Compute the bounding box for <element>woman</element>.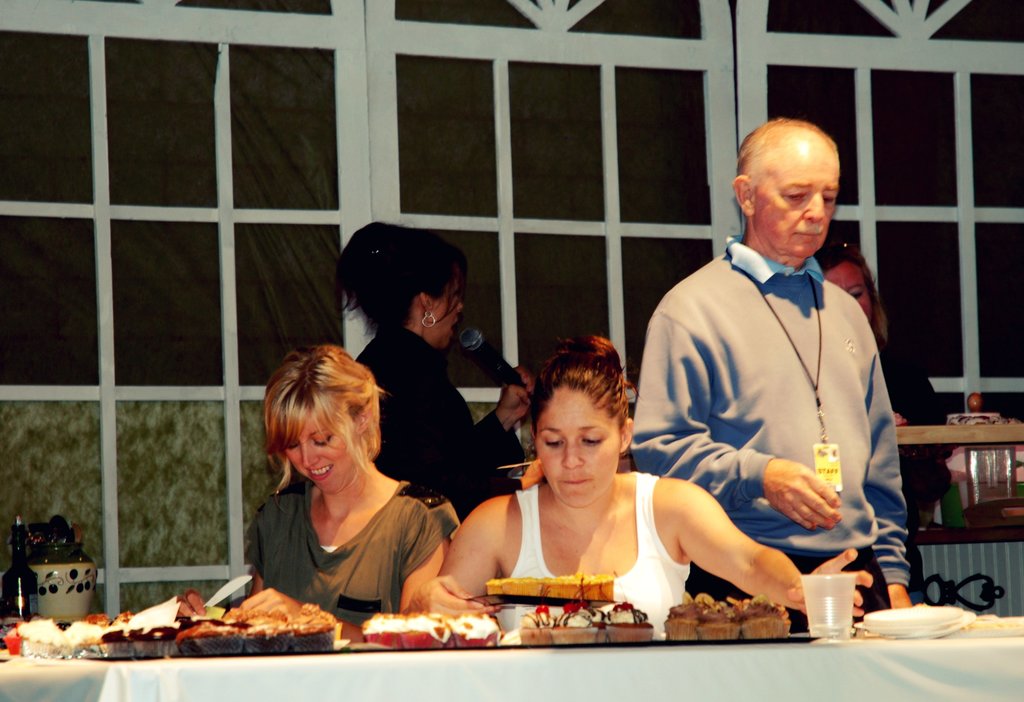
(x1=816, y1=243, x2=956, y2=532).
